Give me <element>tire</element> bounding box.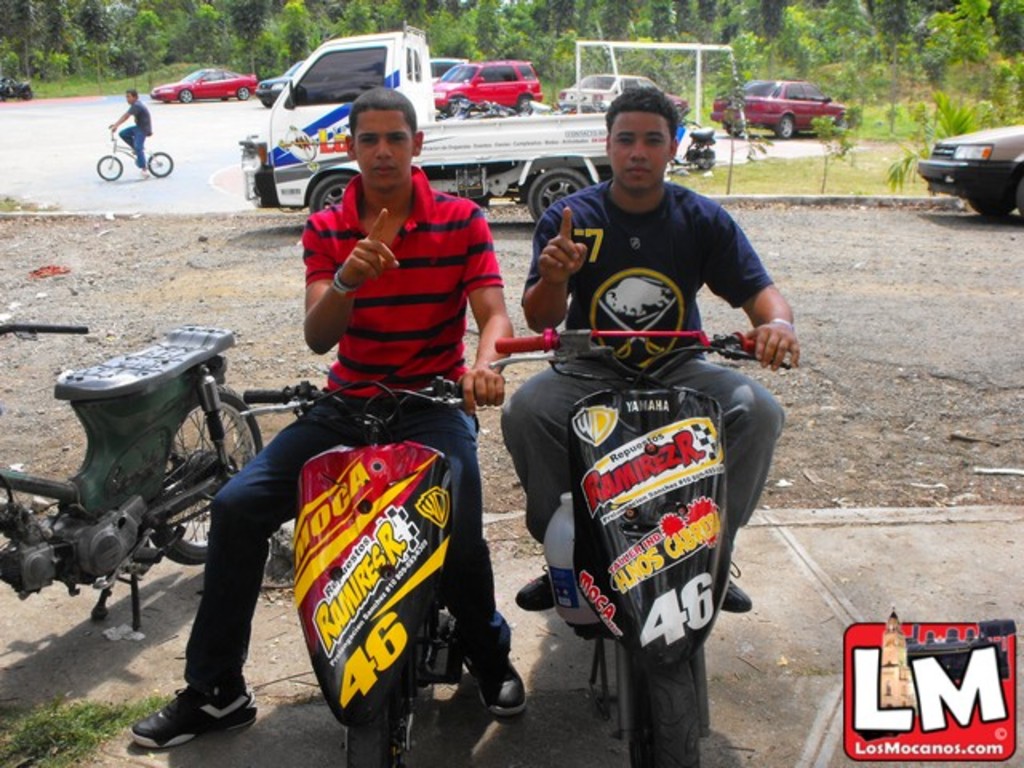
(left=93, top=150, right=123, bottom=178).
